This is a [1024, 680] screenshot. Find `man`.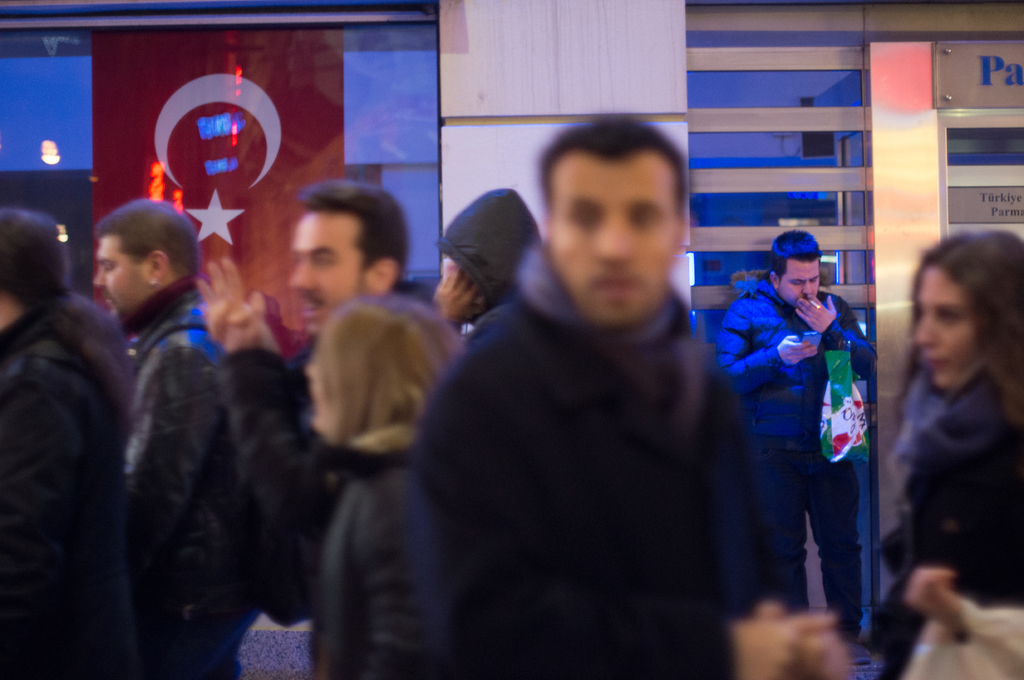
Bounding box: (712, 230, 876, 660).
